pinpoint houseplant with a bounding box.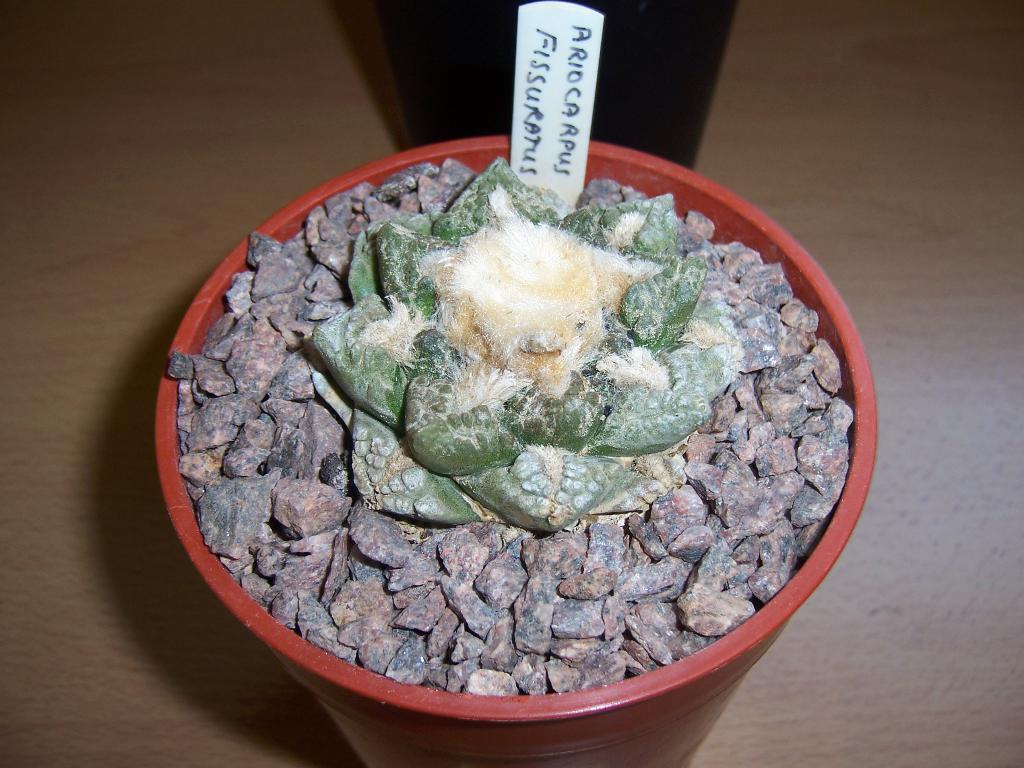
select_region(202, 101, 854, 746).
